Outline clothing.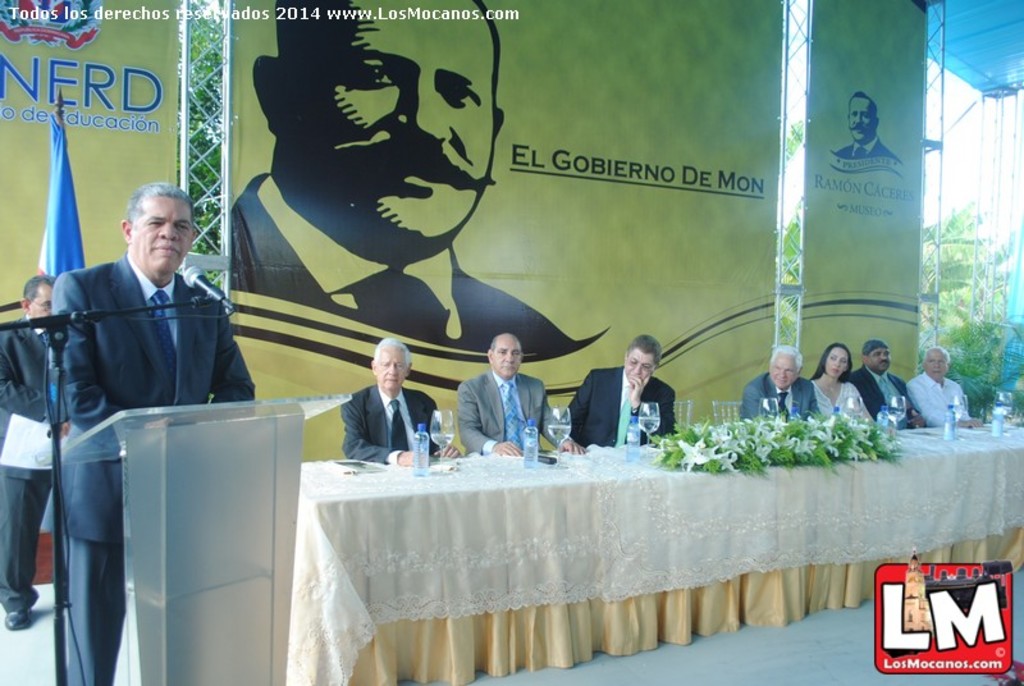
Outline: (855,370,914,420).
